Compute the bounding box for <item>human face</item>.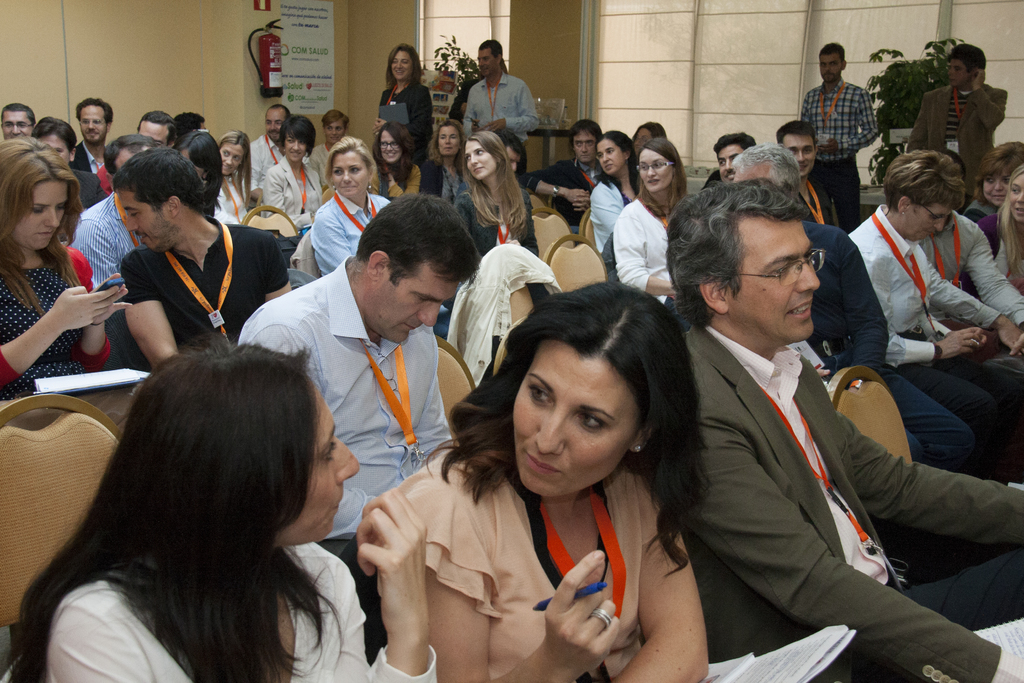
(35, 135, 68, 168).
